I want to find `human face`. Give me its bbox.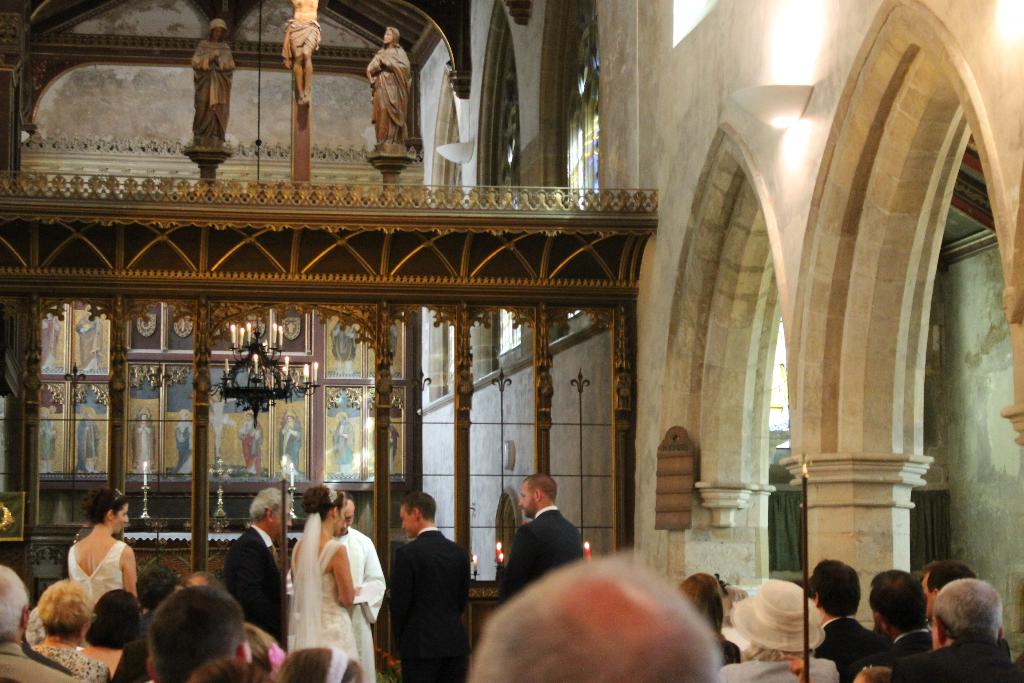
[118,506,128,532].
